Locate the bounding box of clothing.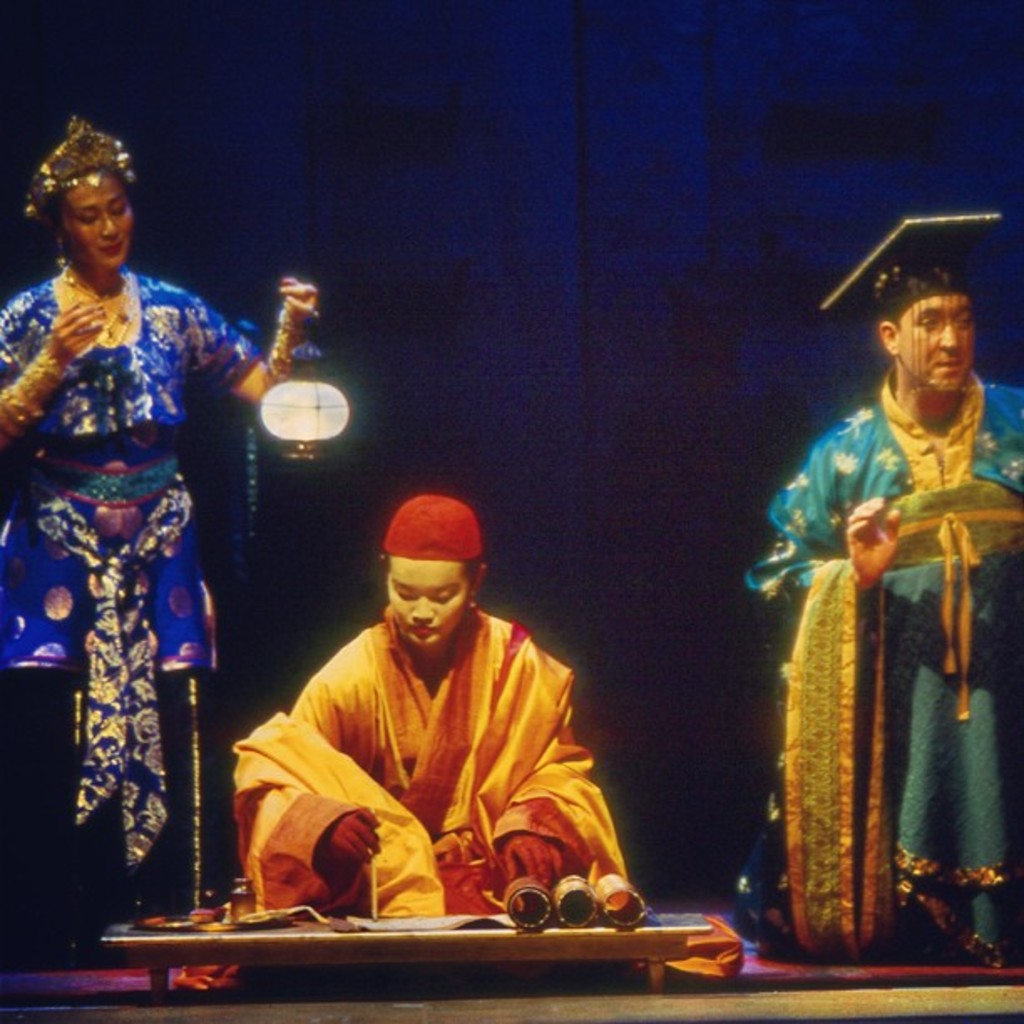
Bounding box: region(746, 355, 1022, 967).
